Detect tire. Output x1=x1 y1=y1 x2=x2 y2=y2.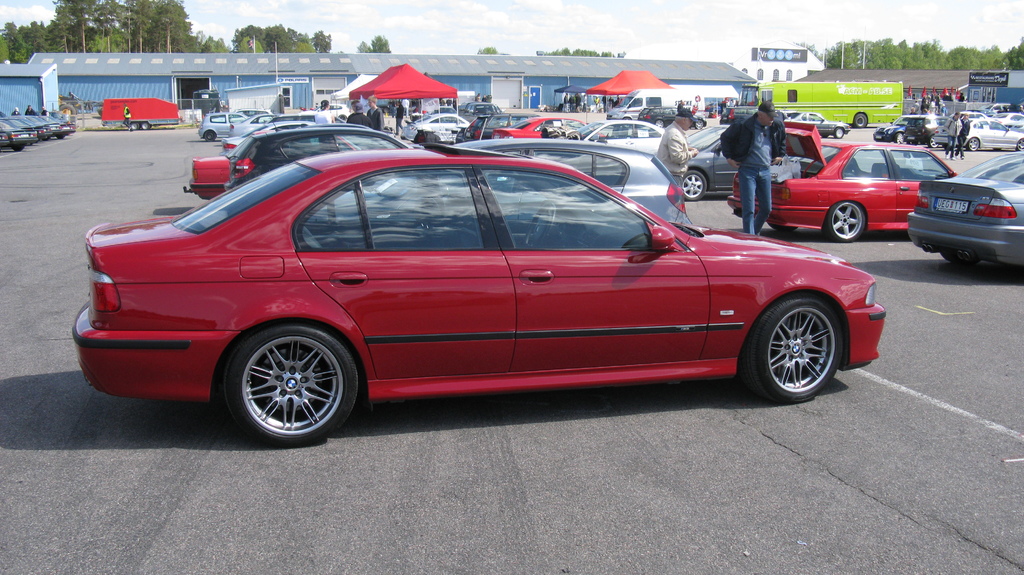
x1=833 y1=126 x2=844 y2=138.
